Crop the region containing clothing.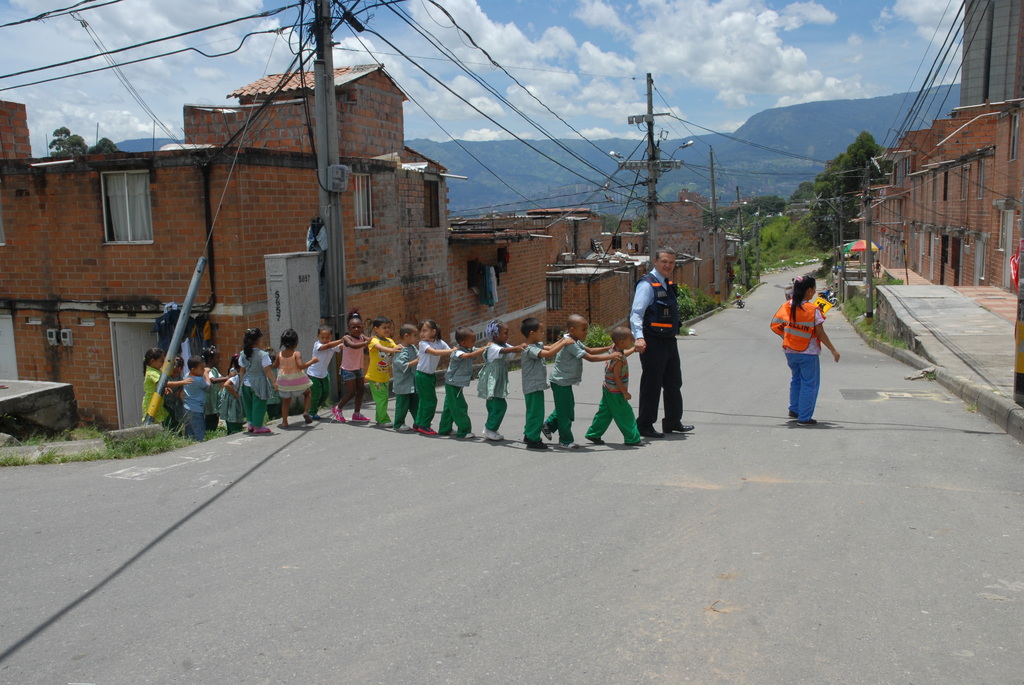
Crop region: (361,335,396,426).
